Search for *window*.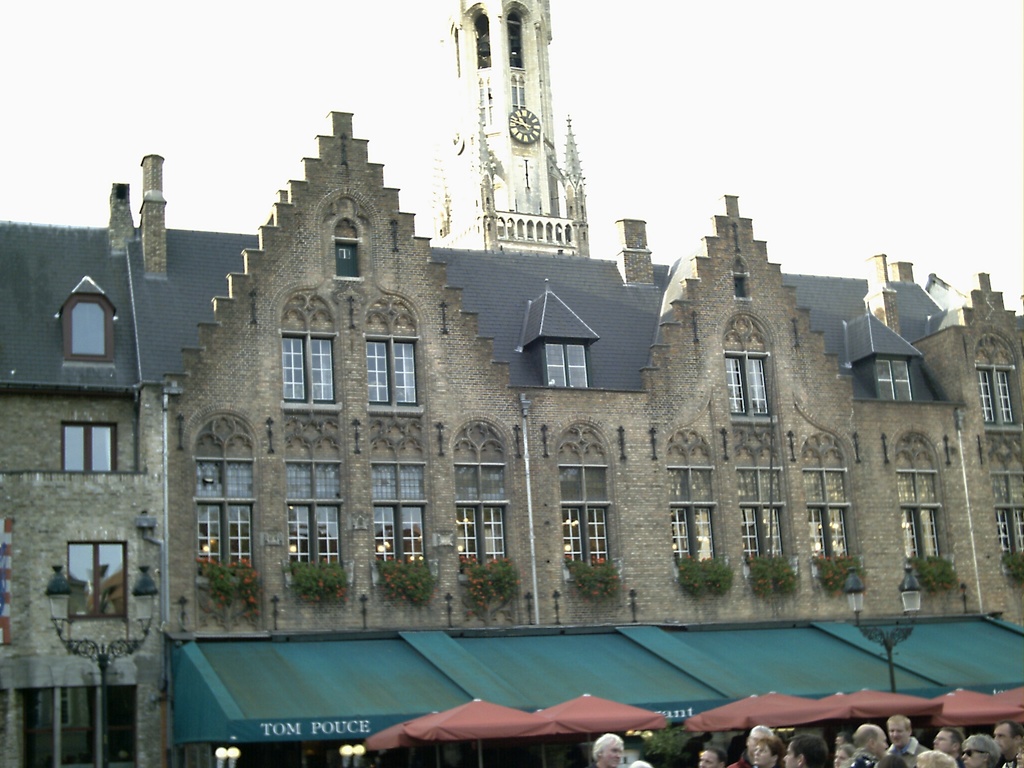
Found at <bbox>734, 426, 792, 596</bbox>.
